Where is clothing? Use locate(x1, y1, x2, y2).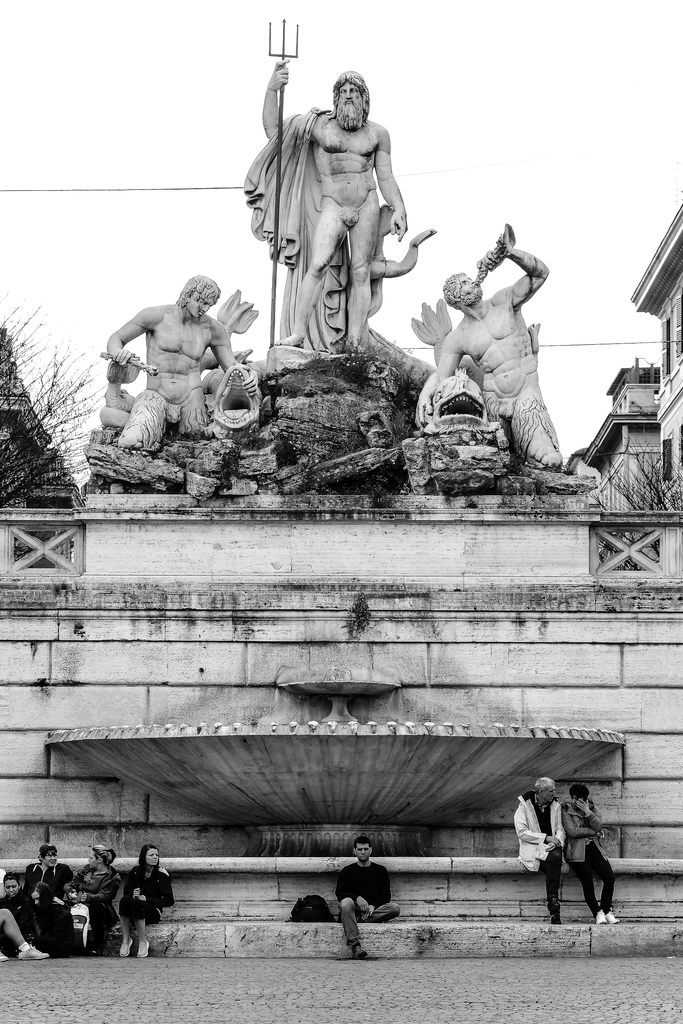
locate(520, 798, 561, 922).
